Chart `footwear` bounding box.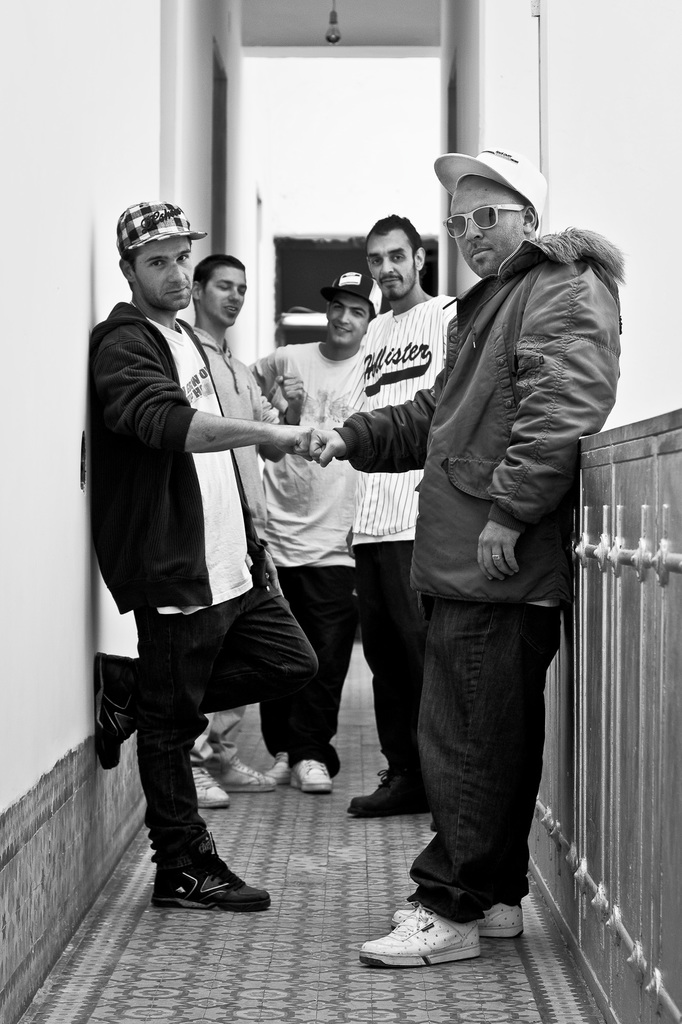
Charted: left=386, top=897, right=531, bottom=941.
